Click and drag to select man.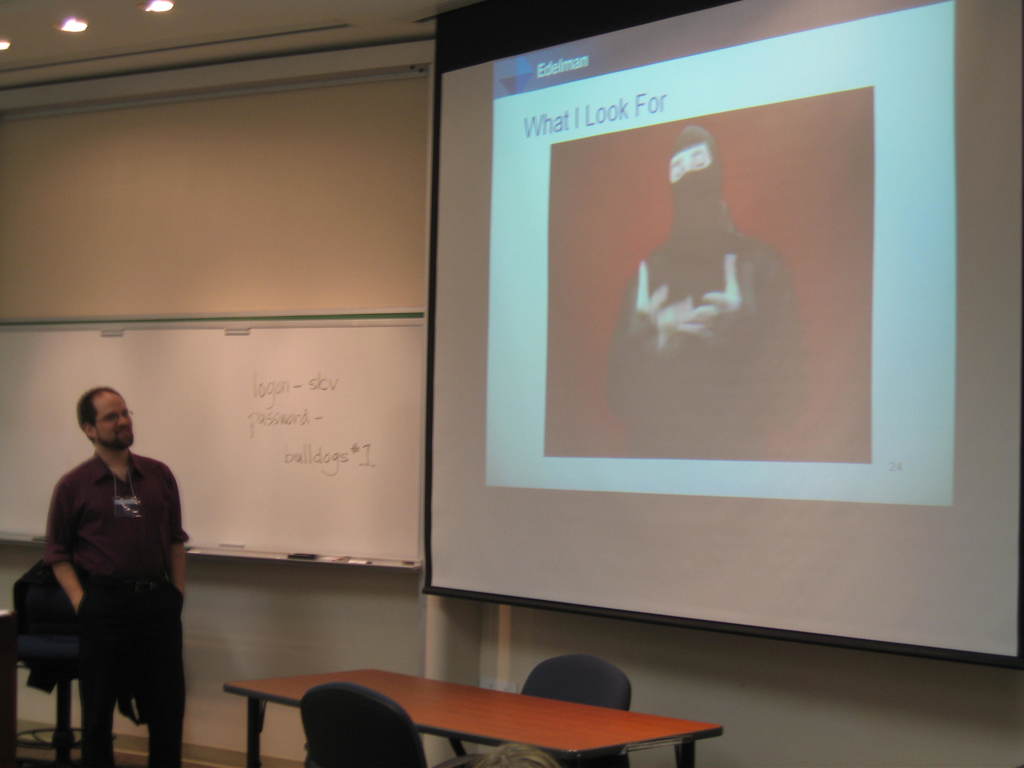
Selection: detection(605, 127, 809, 472).
